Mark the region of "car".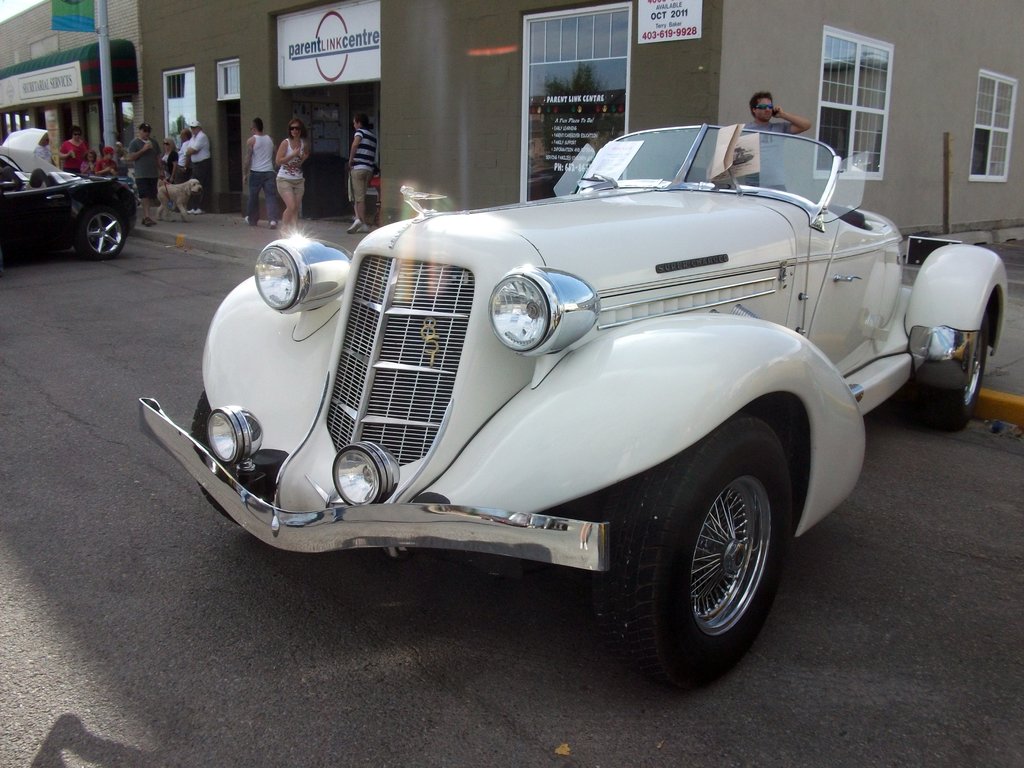
Region: l=140, t=116, r=1012, b=661.
